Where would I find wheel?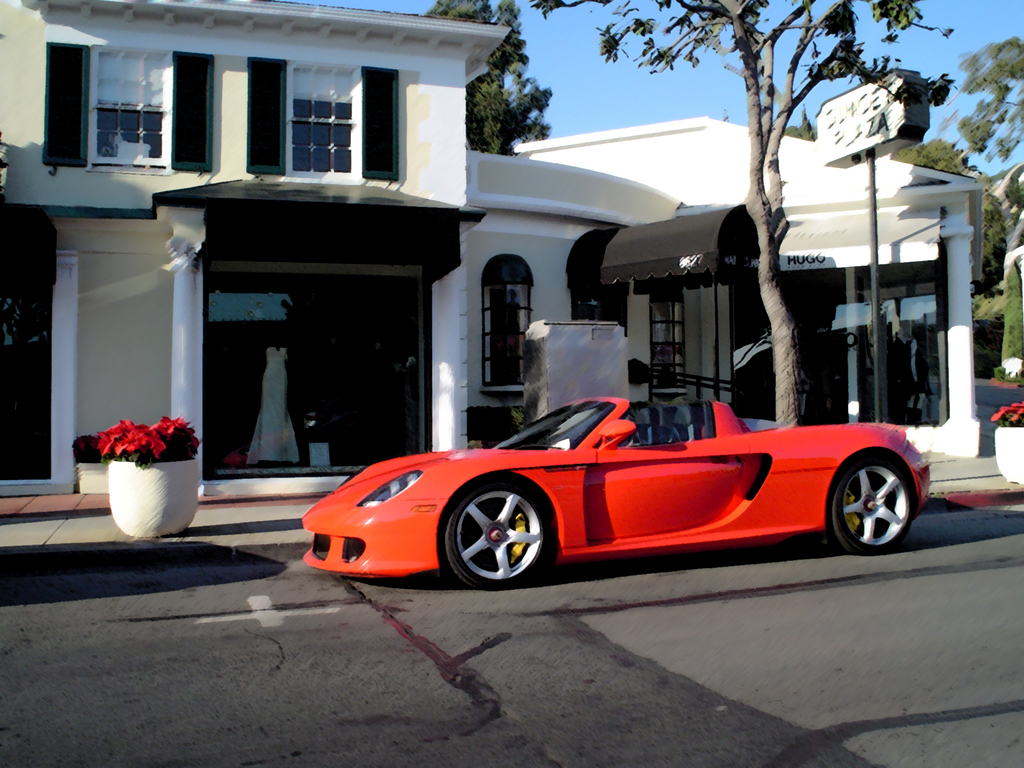
At bbox=(440, 485, 550, 594).
